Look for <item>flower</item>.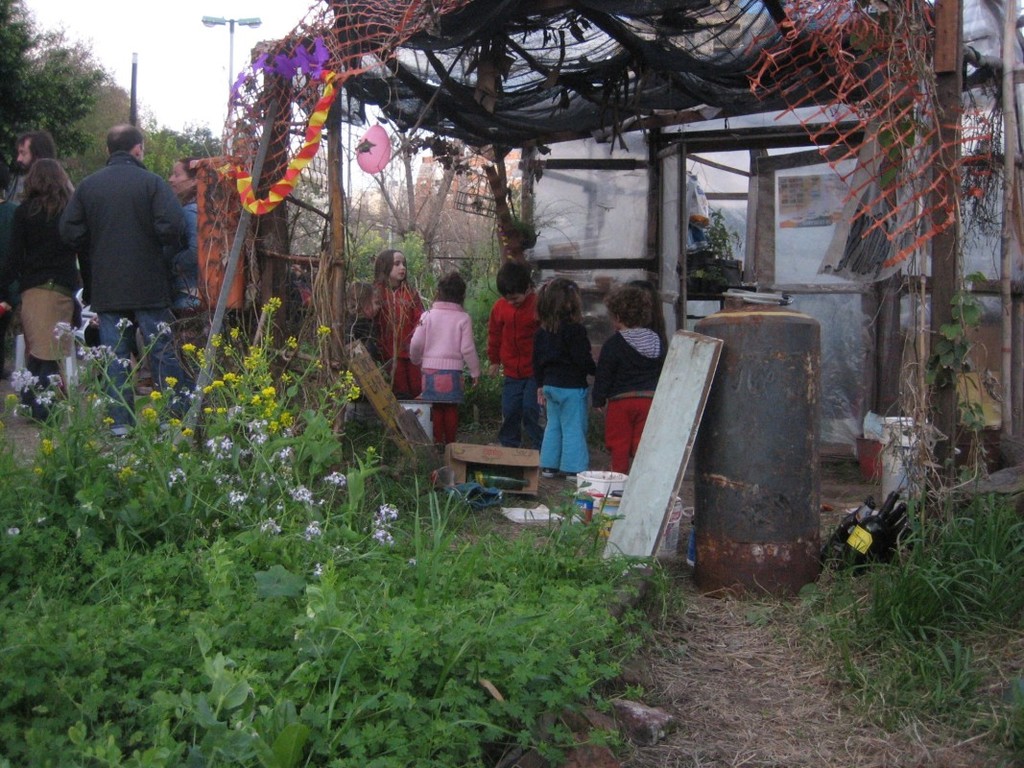
Found: <bbox>284, 335, 298, 351</bbox>.
